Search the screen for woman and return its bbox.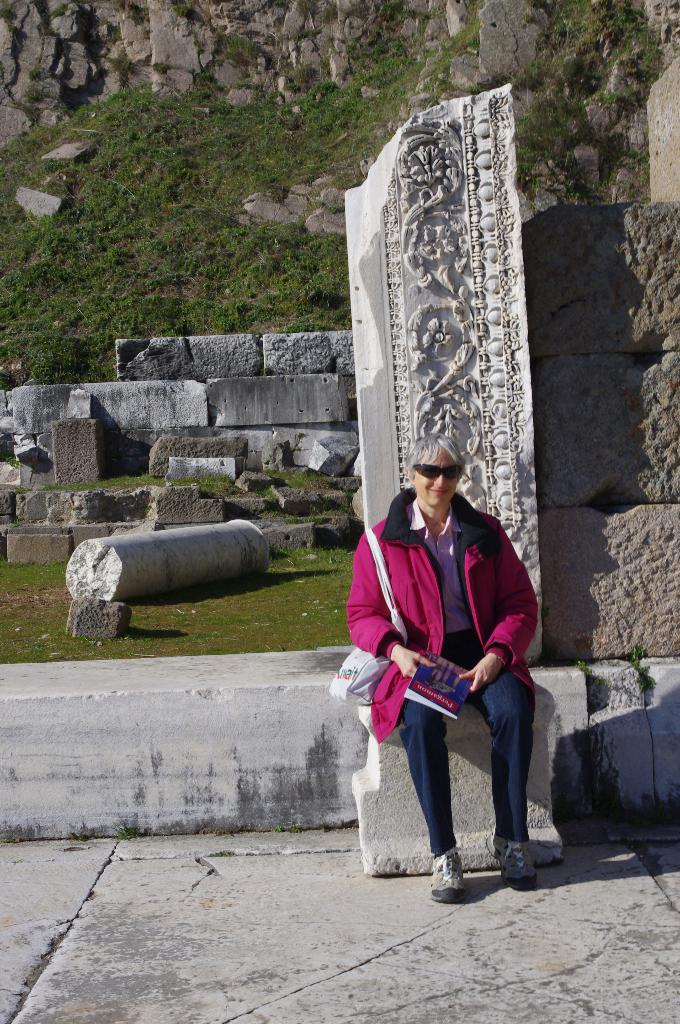
Found: crop(339, 452, 551, 903).
